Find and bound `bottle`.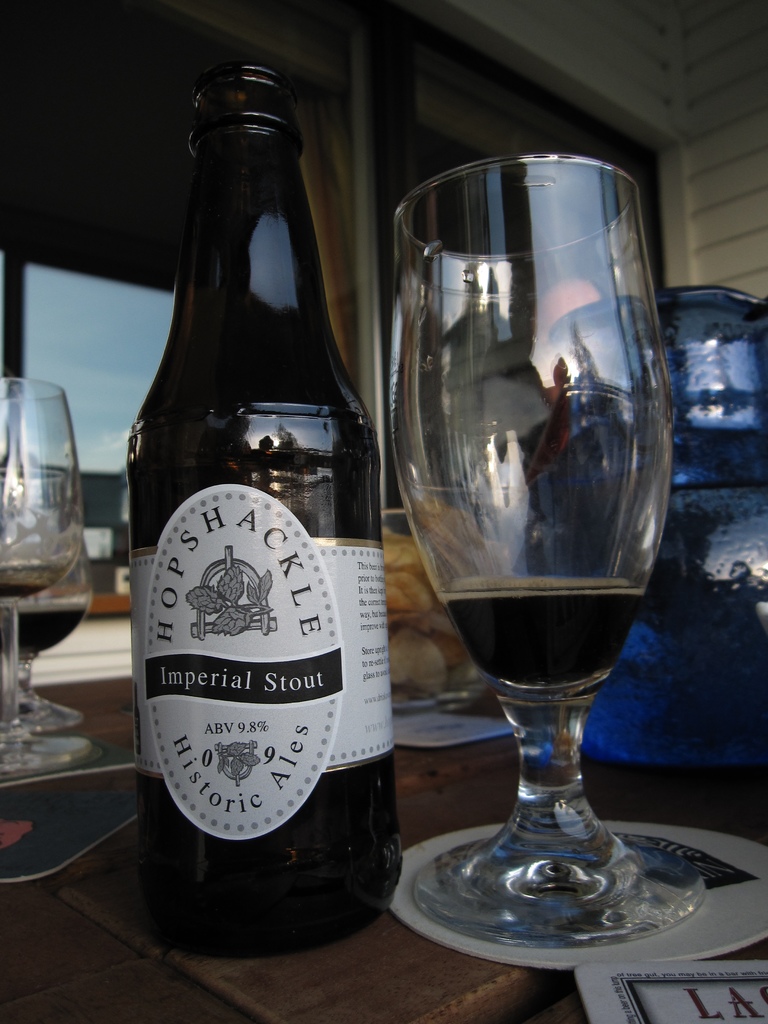
Bound: x1=118 y1=68 x2=412 y2=962.
